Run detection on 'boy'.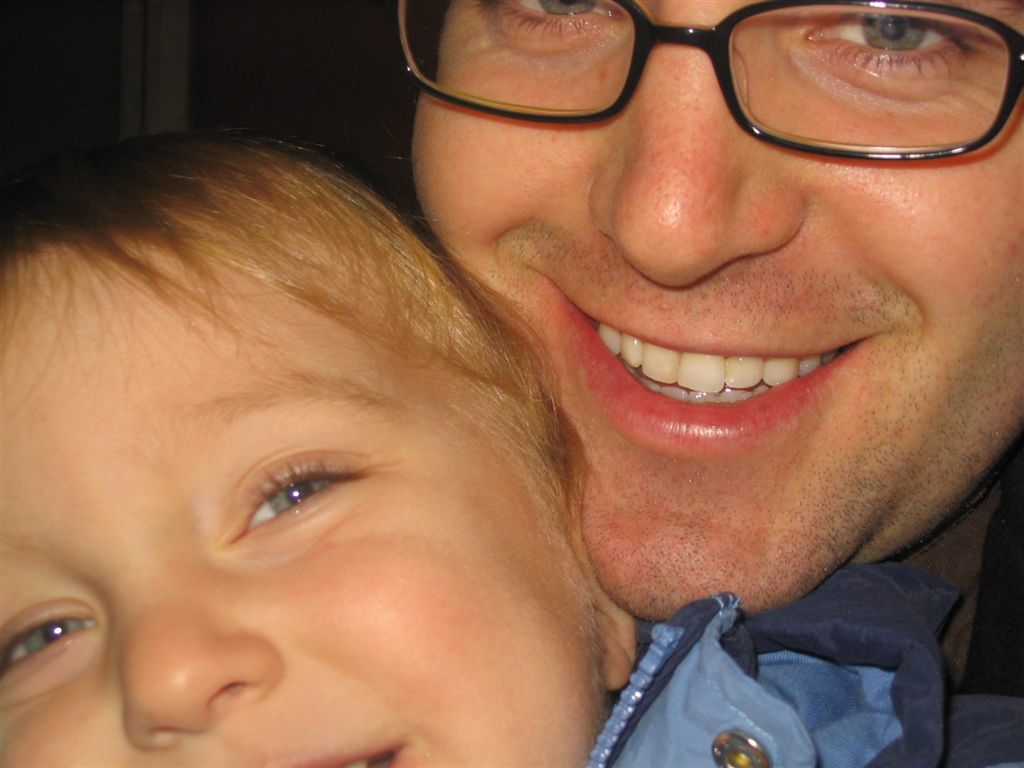
Result: 0,123,636,767.
